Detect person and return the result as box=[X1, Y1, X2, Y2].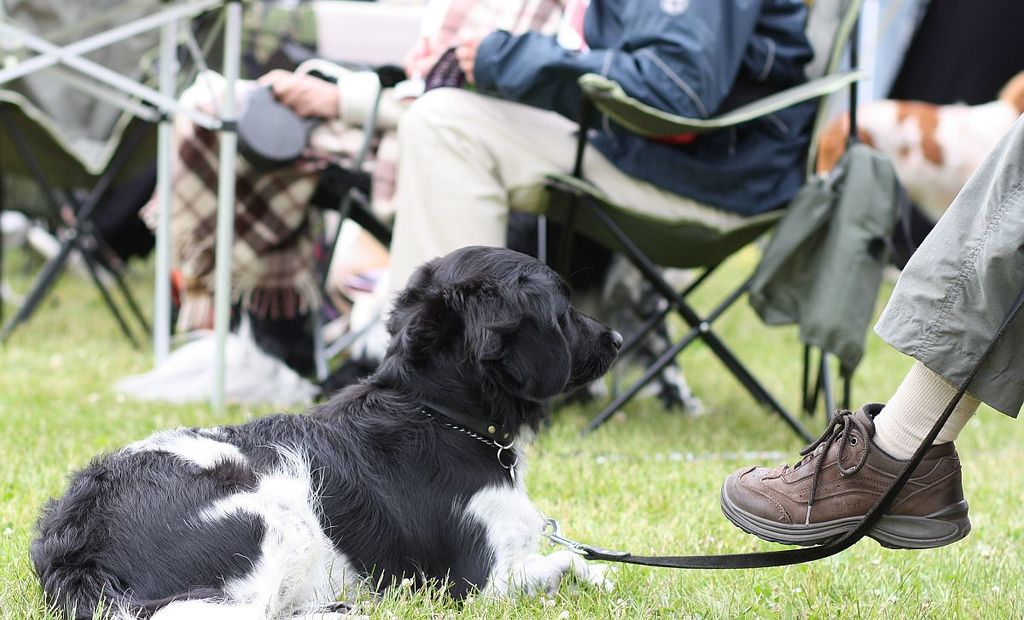
box=[146, 0, 608, 376].
